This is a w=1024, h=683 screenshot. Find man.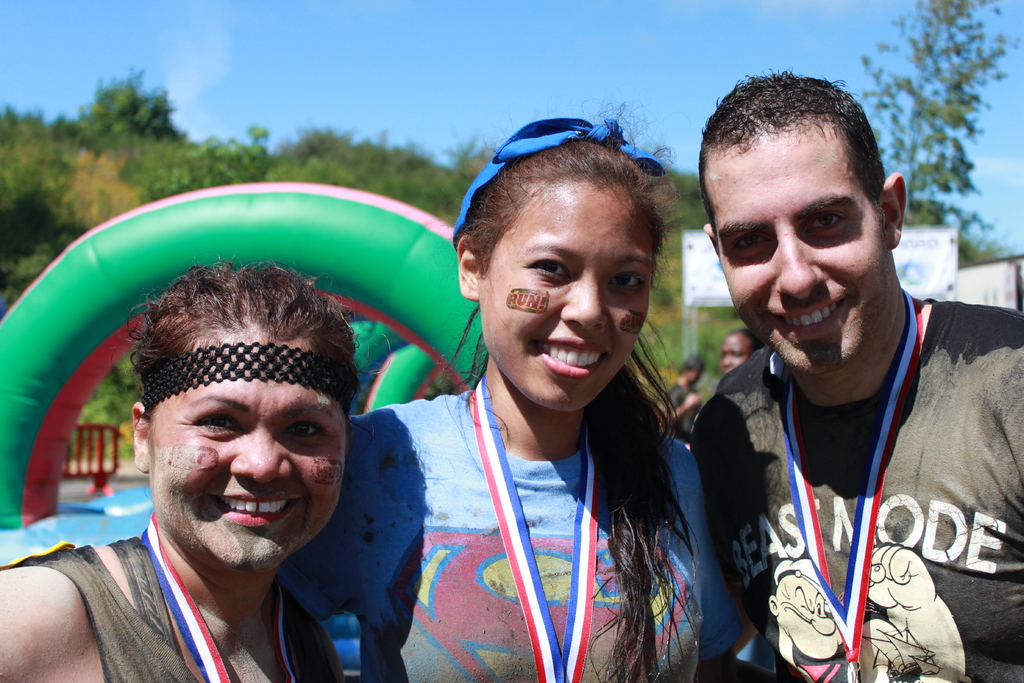
Bounding box: x1=682, y1=98, x2=997, y2=677.
